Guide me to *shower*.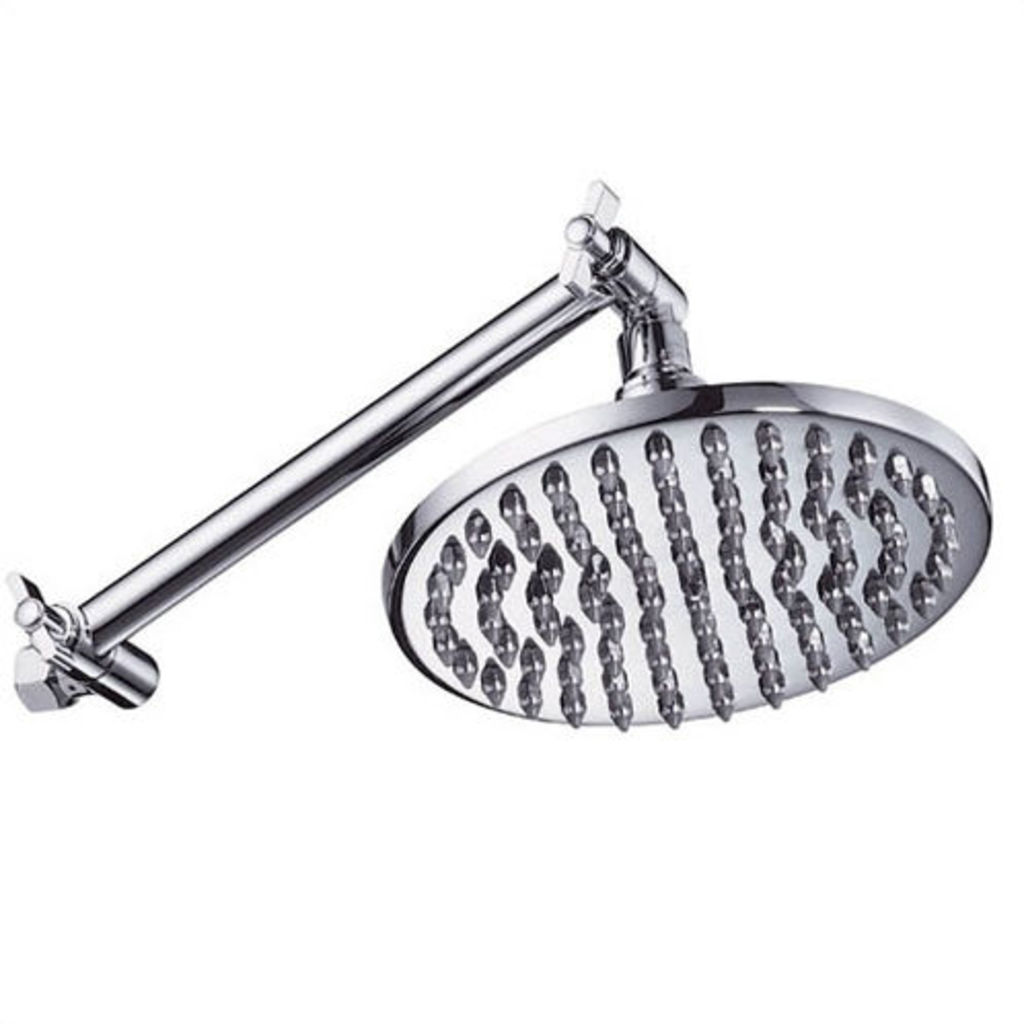
Guidance: BBox(4, 173, 993, 732).
